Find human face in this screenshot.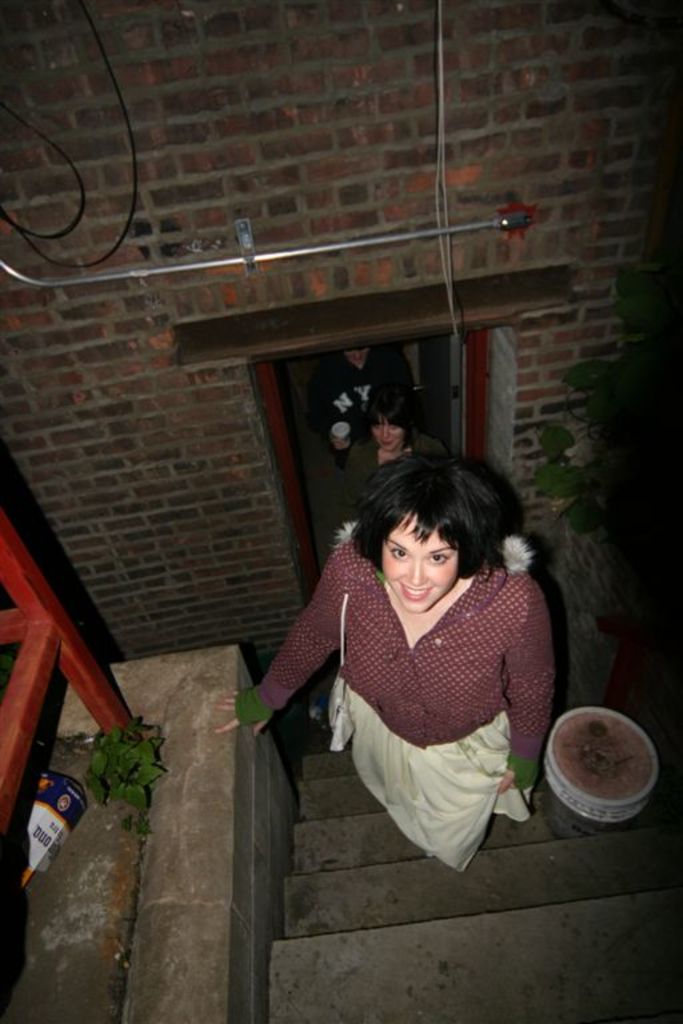
The bounding box for human face is 380, 505, 460, 615.
